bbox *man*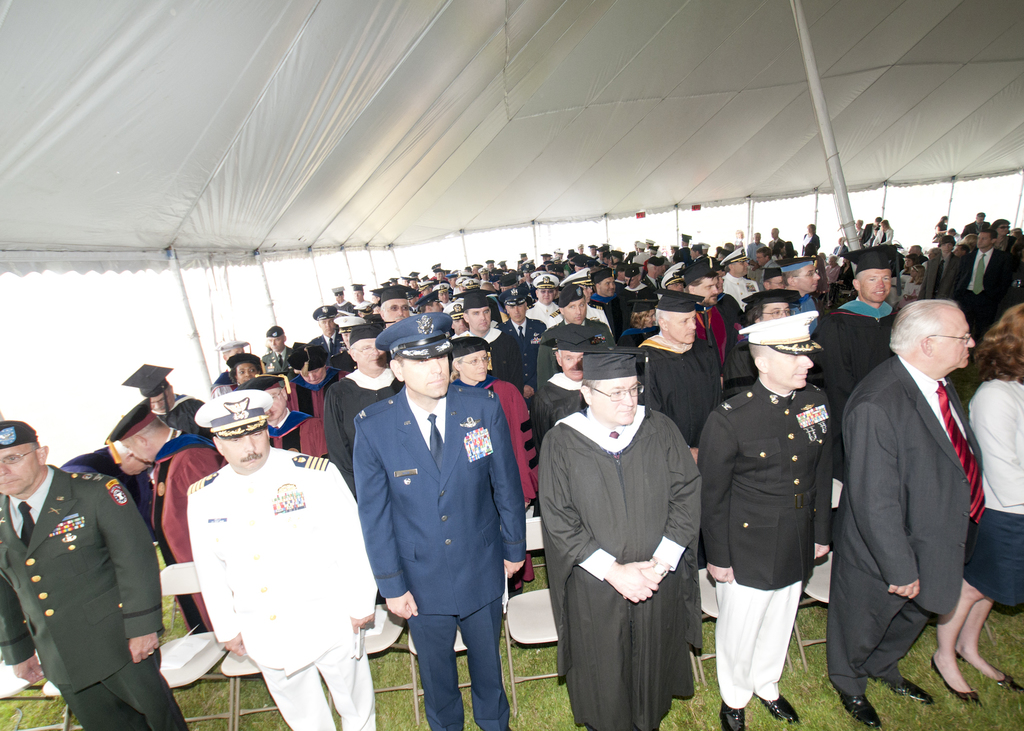
box=[497, 287, 550, 343]
